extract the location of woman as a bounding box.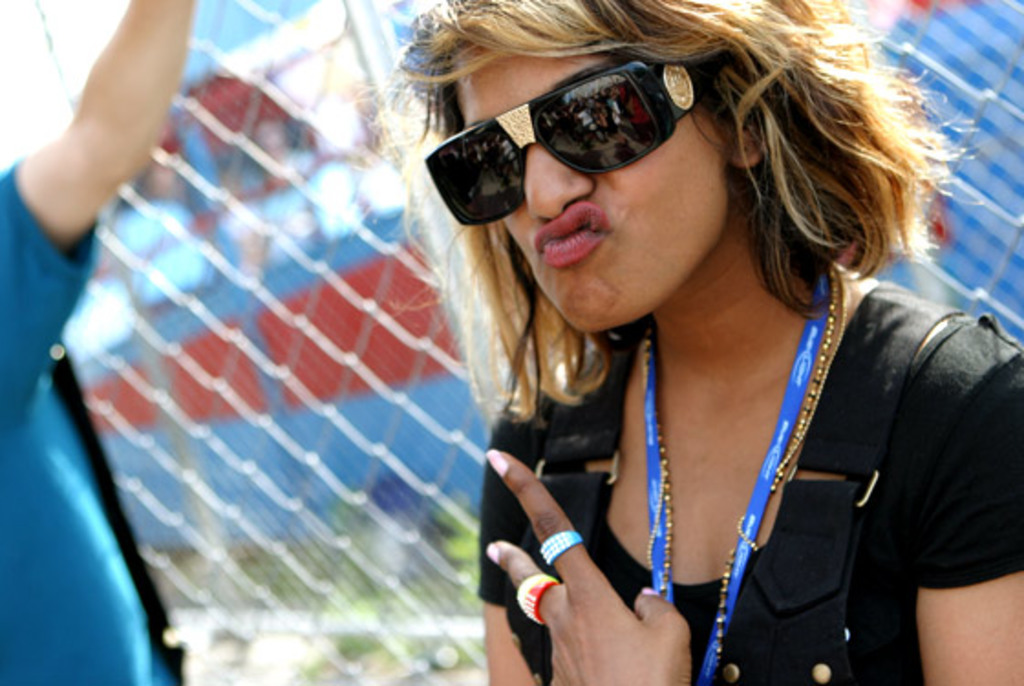
crop(366, 4, 1023, 684).
